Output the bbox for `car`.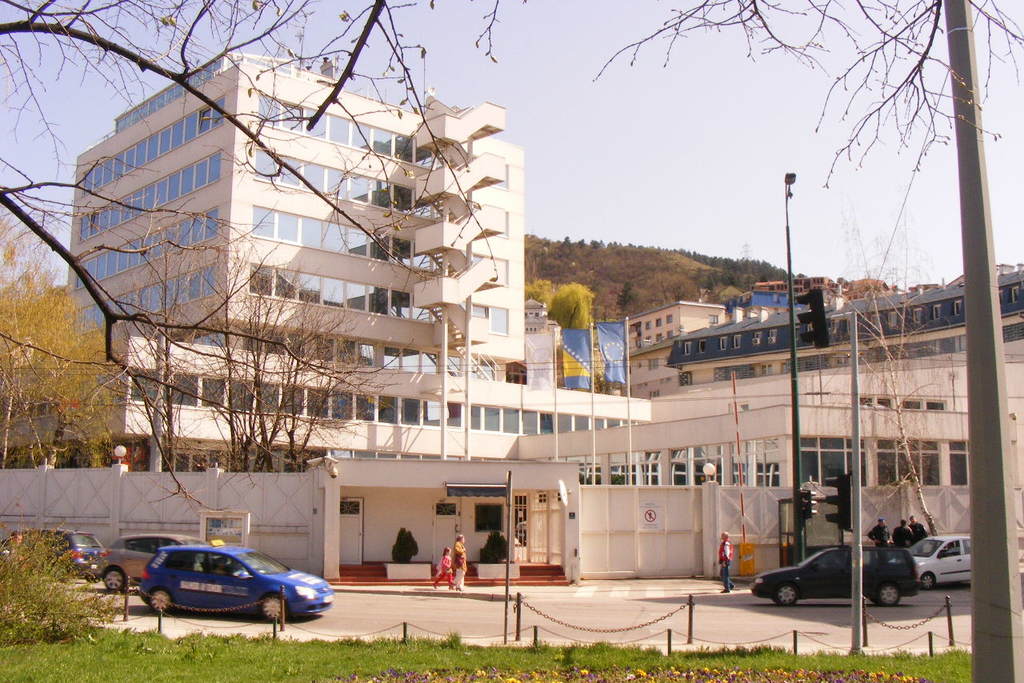
select_region(746, 541, 919, 605).
